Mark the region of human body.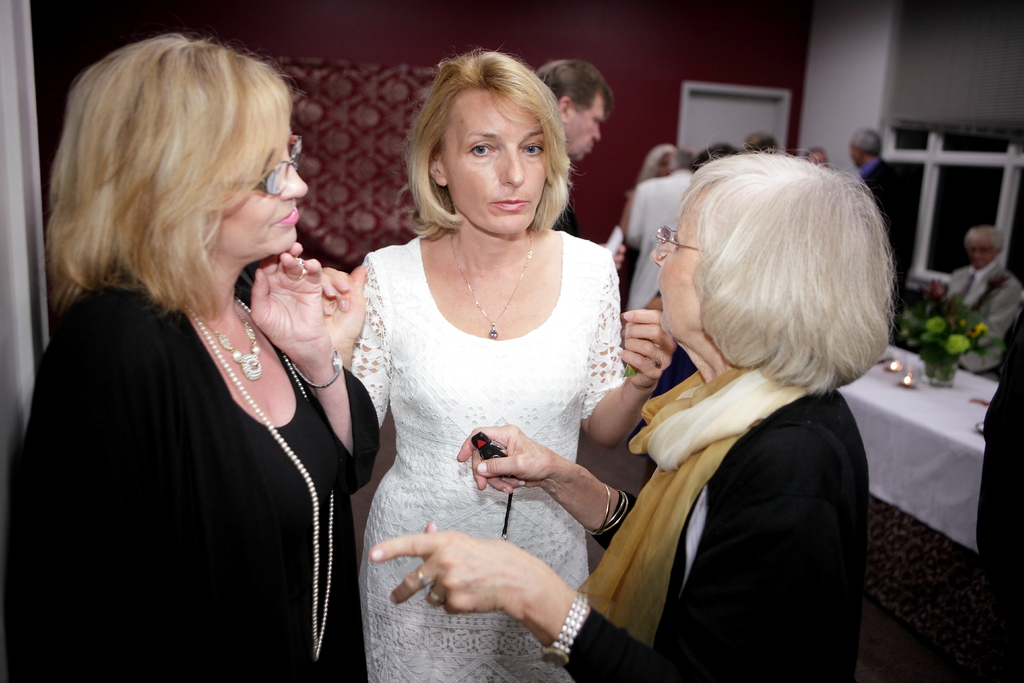
Region: (x1=943, y1=262, x2=1023, y2=378).
